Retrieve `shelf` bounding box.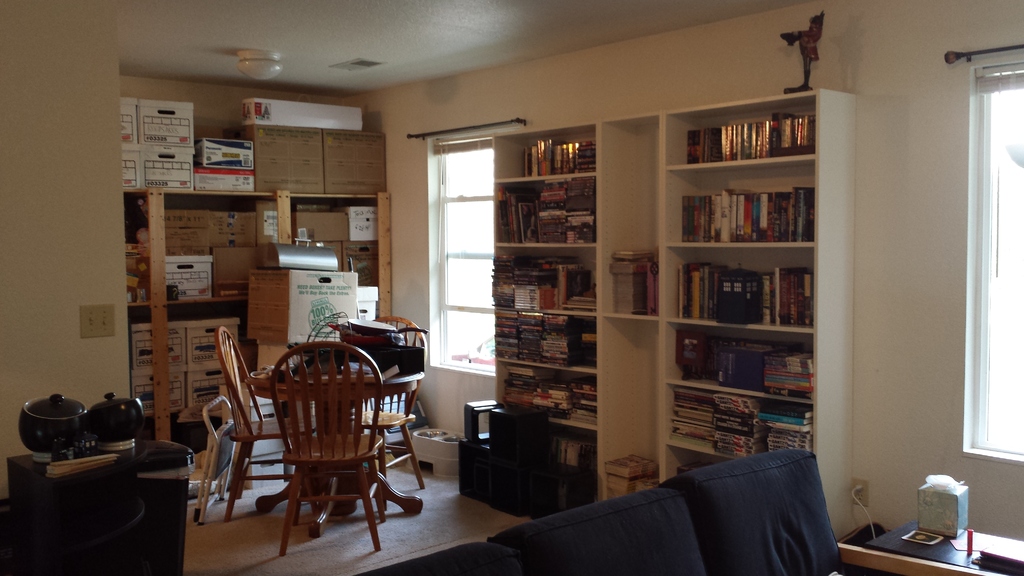
Bounding box: Rect(122, 188, 163, 426).
